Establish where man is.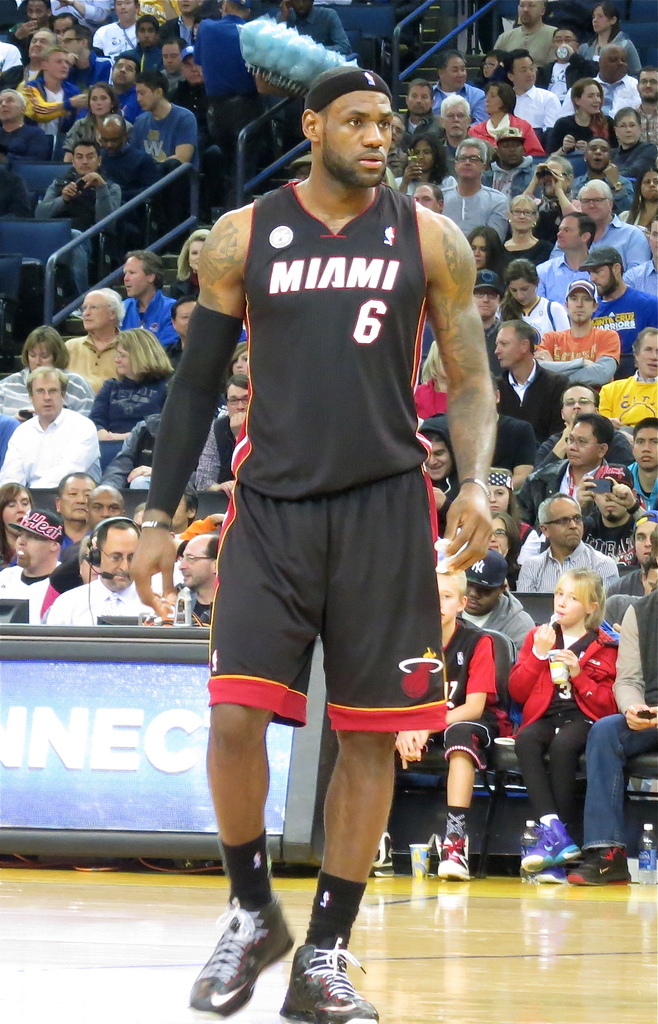
Established at BBox(0, 29, 57, 92).
